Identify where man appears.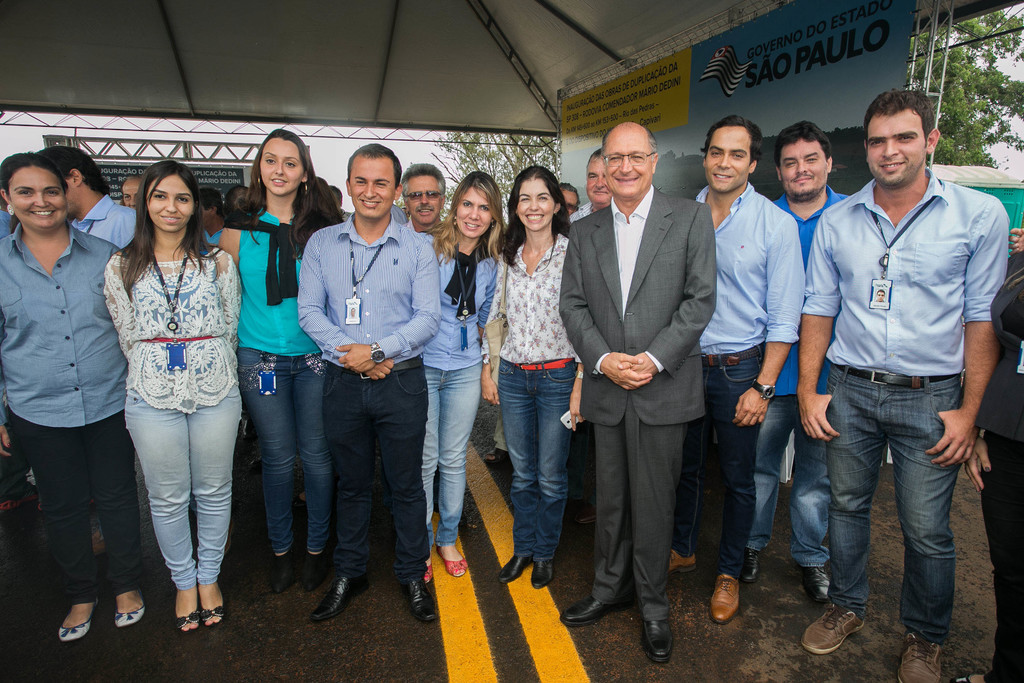
Appears at l=38, t=145, r=140, b=245.
